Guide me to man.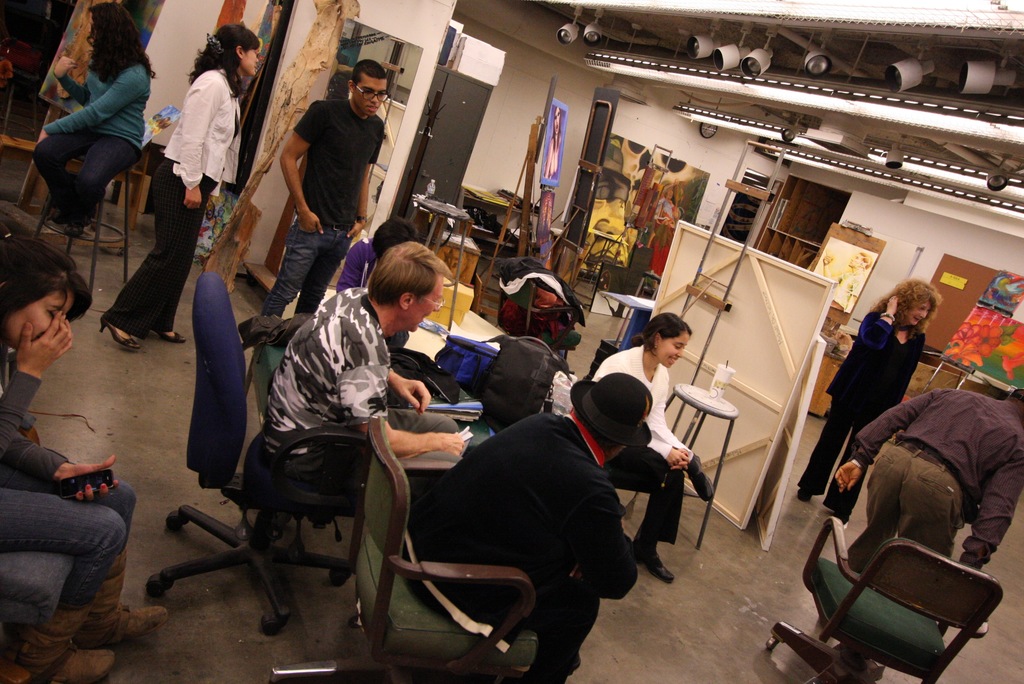
Guidance: select_region(406, 370, 650, 683).
